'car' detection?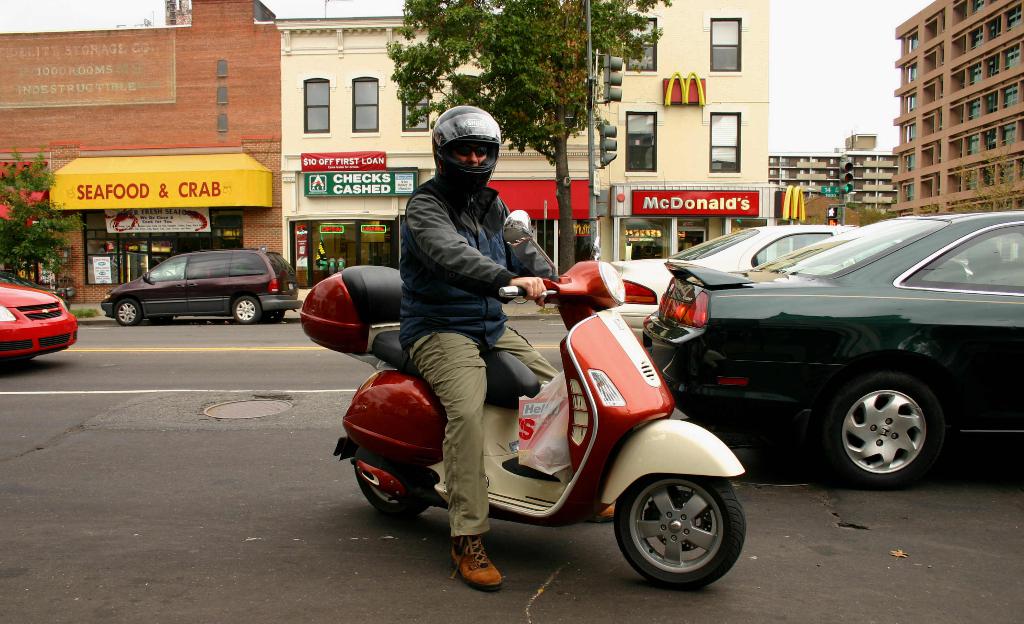
<bbox>91, 245, 292, 331</bbox>
